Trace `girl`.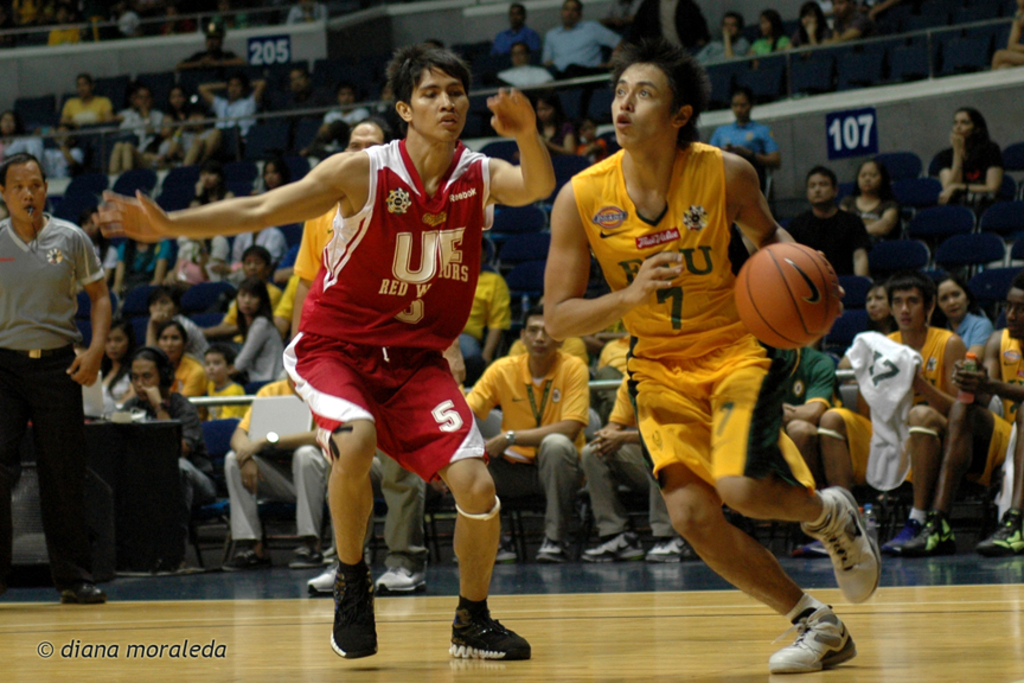
Traced to [x1=230, y1=275, x2=282, y2=398].
